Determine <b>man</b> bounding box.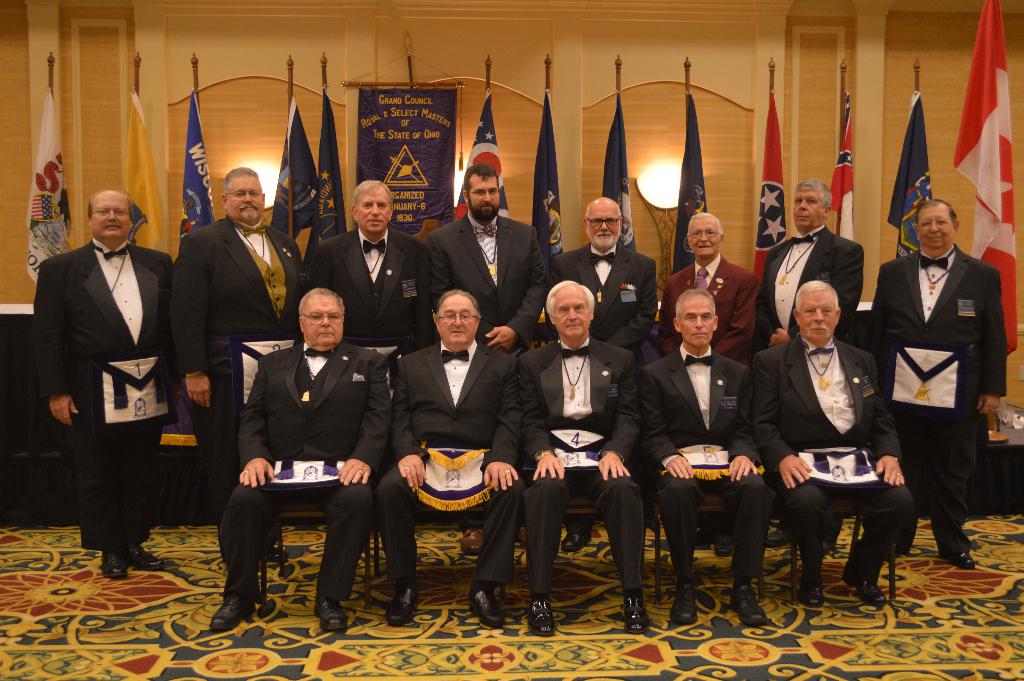
Determined: l=754, t=280, r=914, b=605.
